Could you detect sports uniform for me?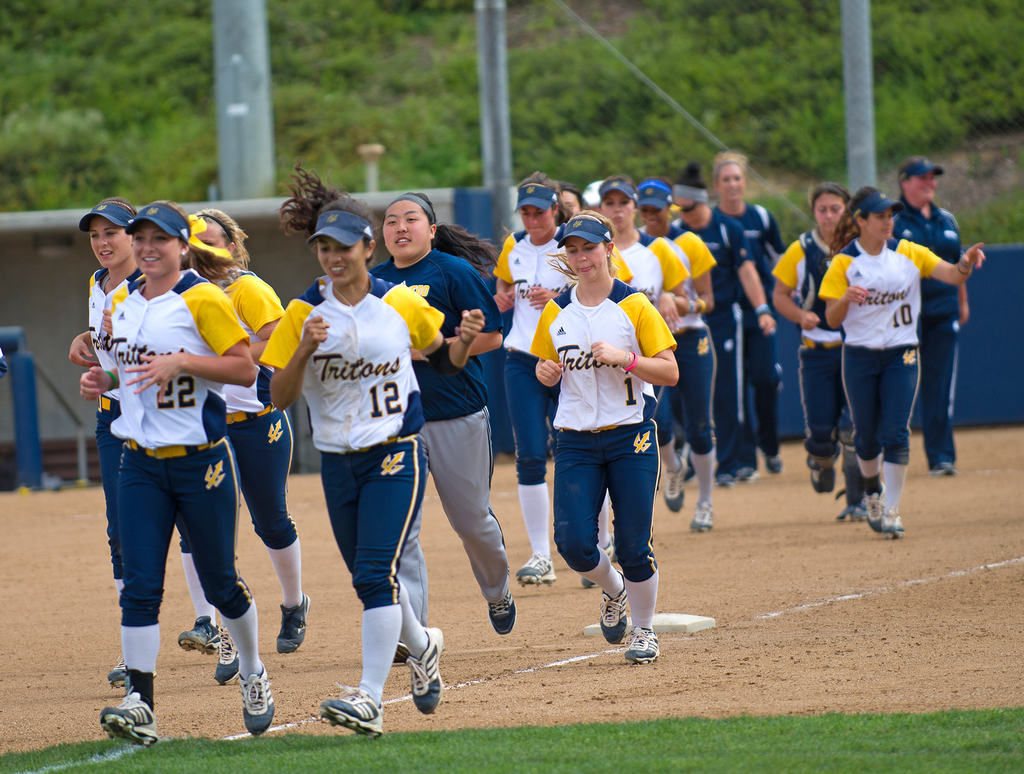
Detection result: left=894, top=201, right=966, bottom=483.
